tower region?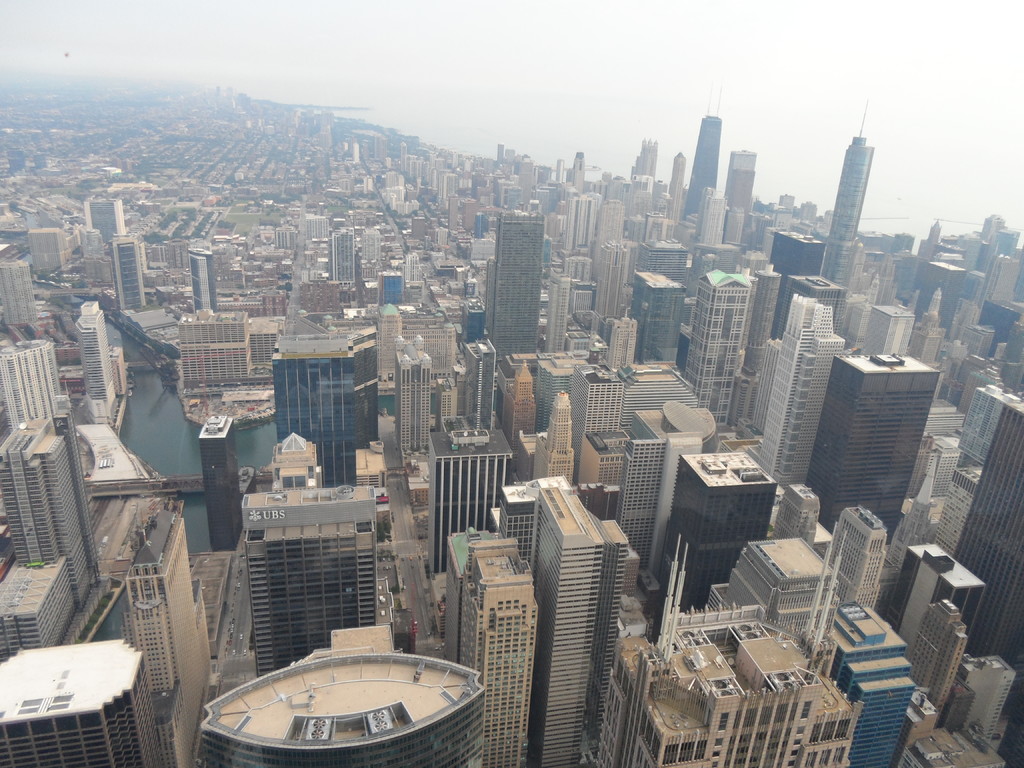
<box>492,470,573,557</box>
